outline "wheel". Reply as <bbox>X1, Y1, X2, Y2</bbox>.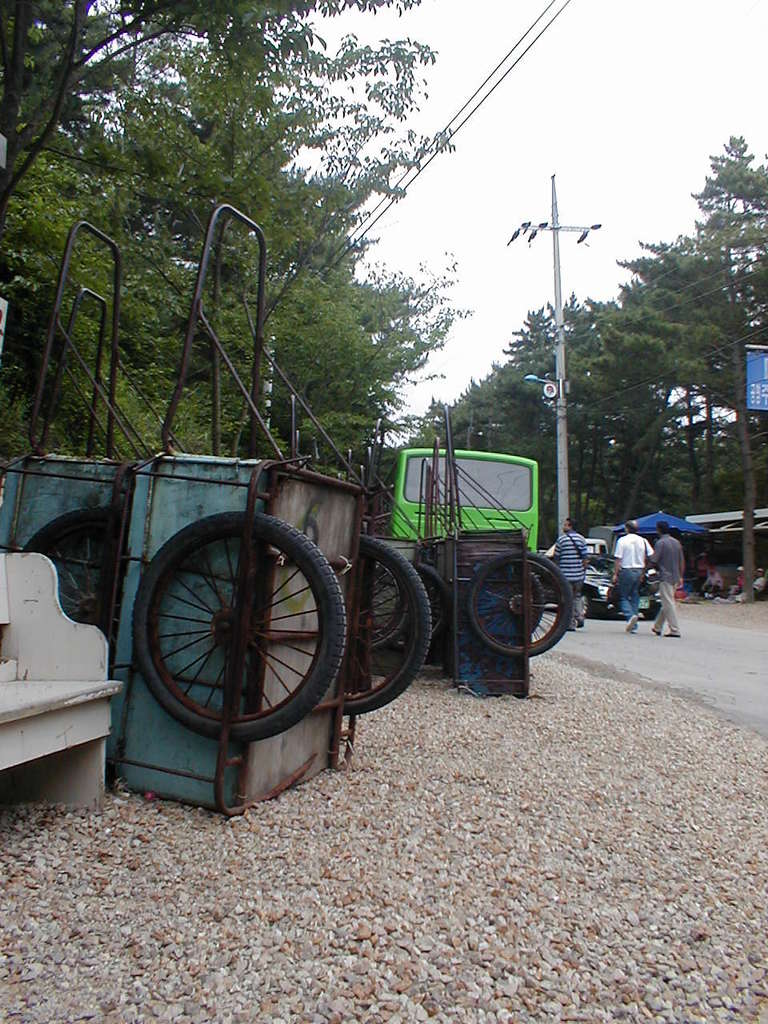
<bbox>12, 498, 138, 663</bbox>.
